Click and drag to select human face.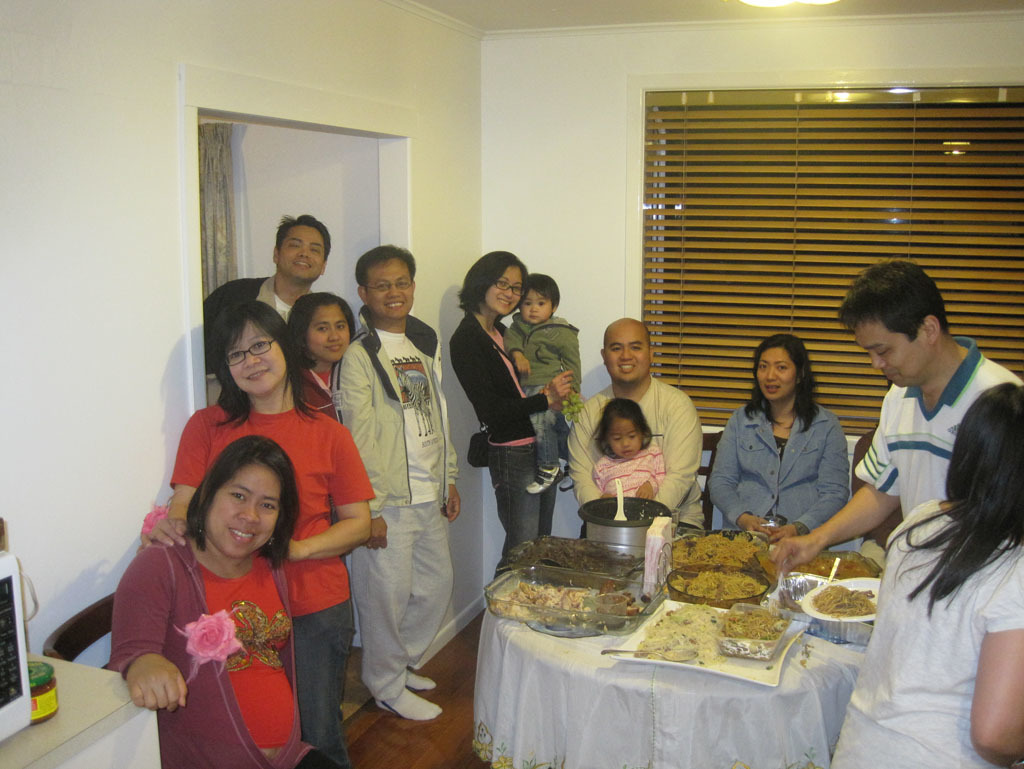
Selection: select_region(204, 456, 284, 560).
